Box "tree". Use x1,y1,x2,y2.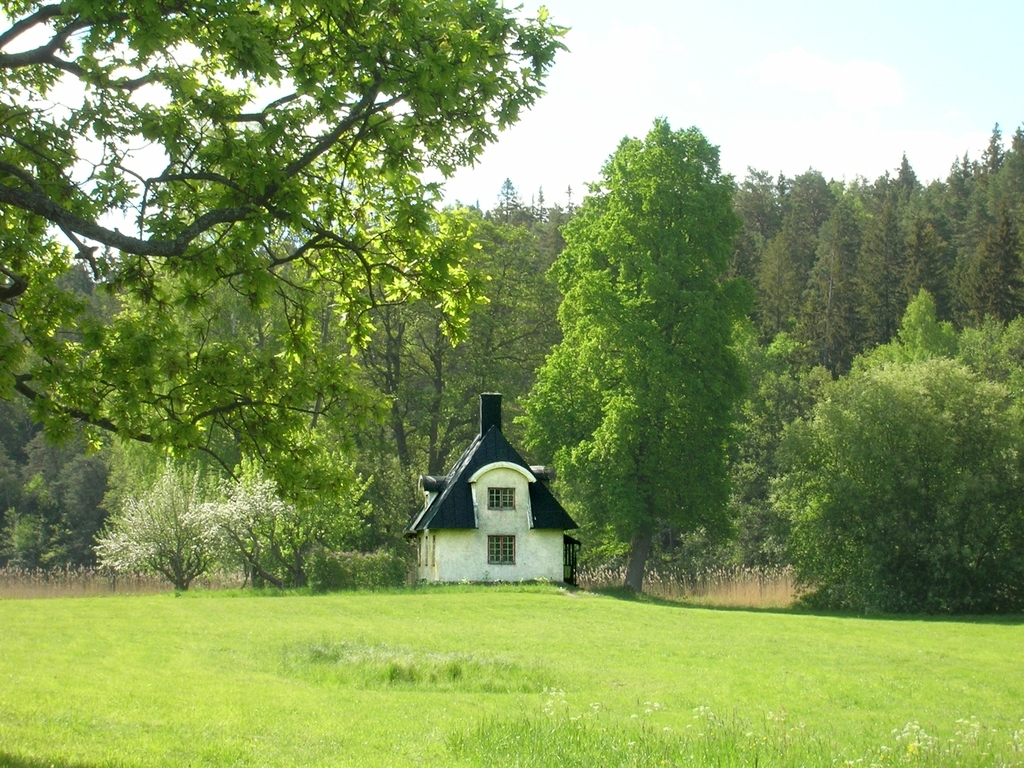
0,245,111,578.
